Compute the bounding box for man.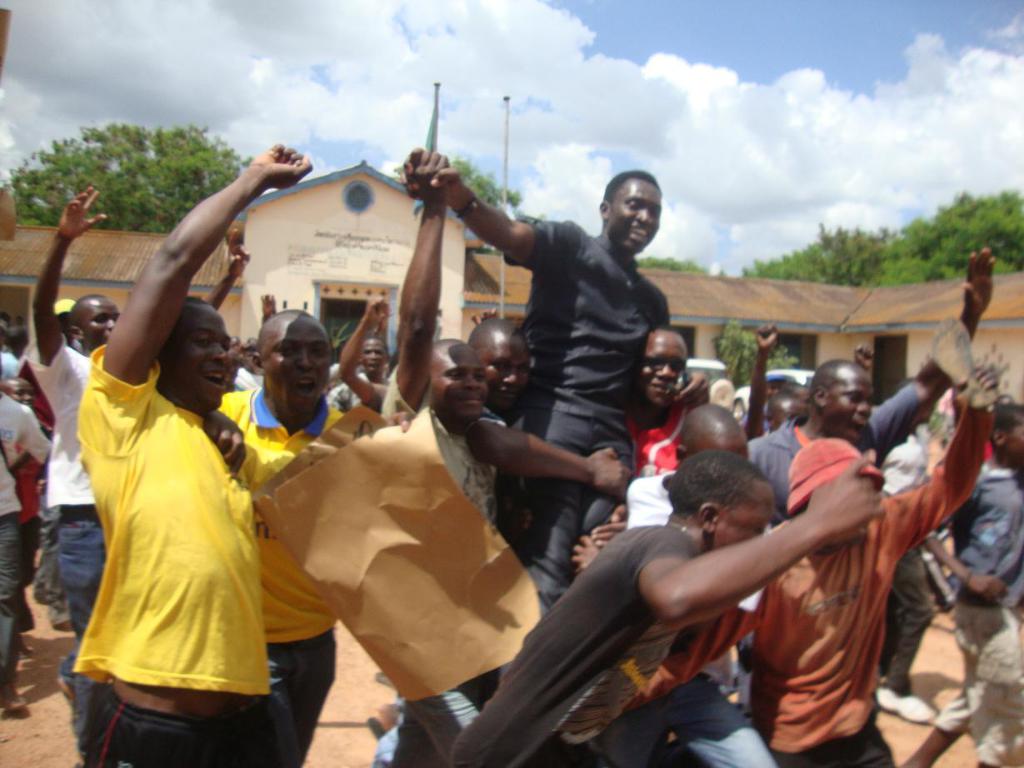
bbox=(752, 244, 999, 520).
